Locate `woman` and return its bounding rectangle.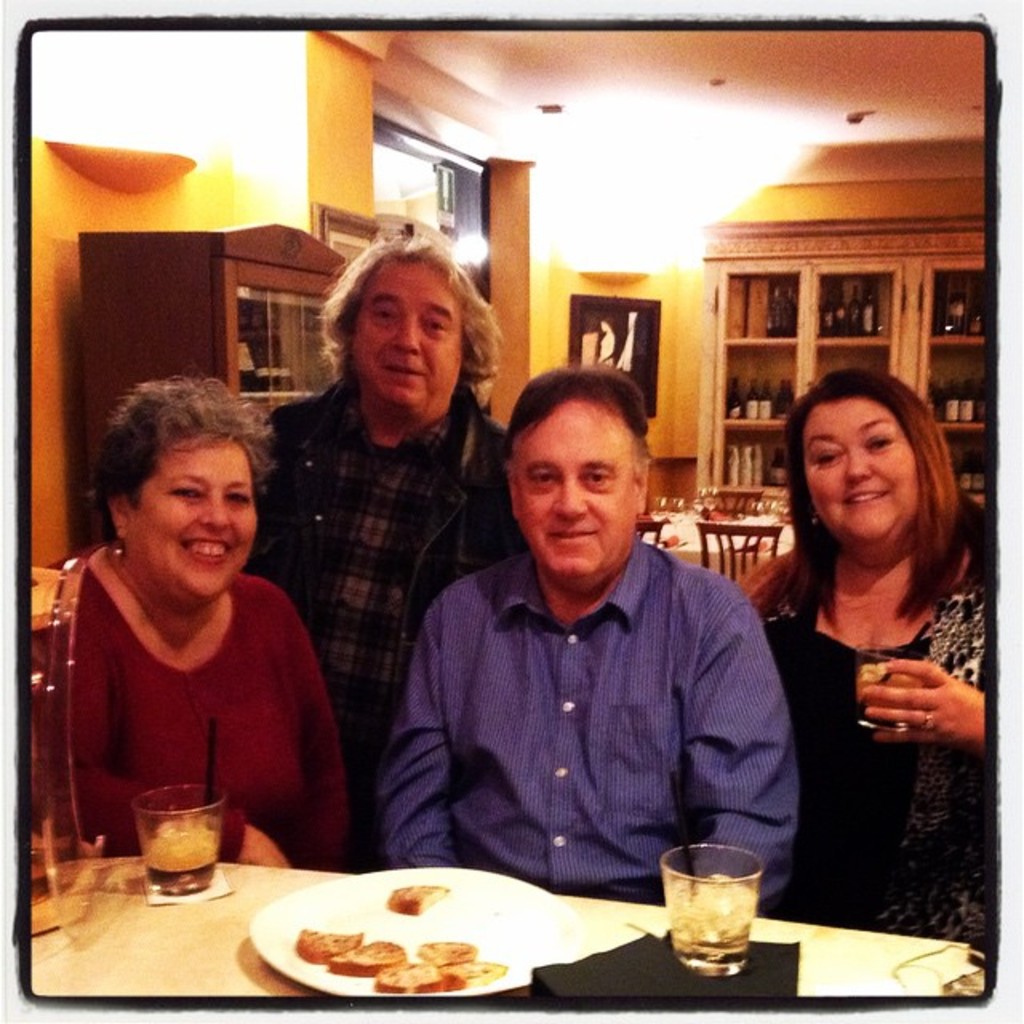
locate(34, 371, 347, 870).
